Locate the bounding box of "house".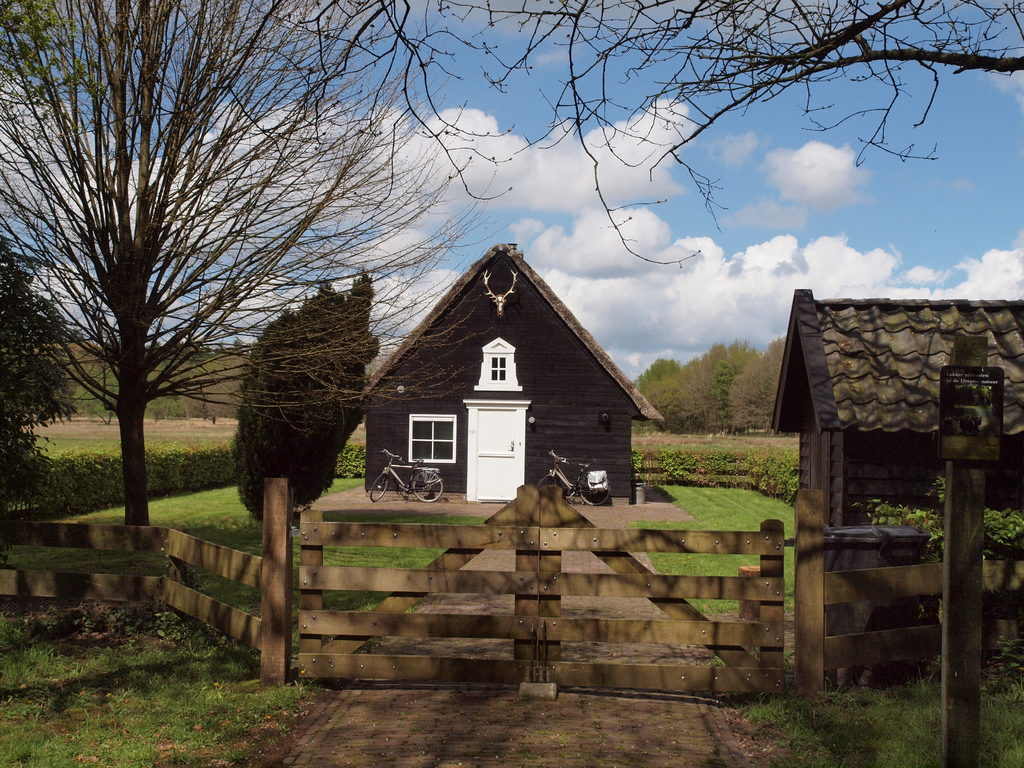
Bounding box: box(362, 243, 663, 501).
